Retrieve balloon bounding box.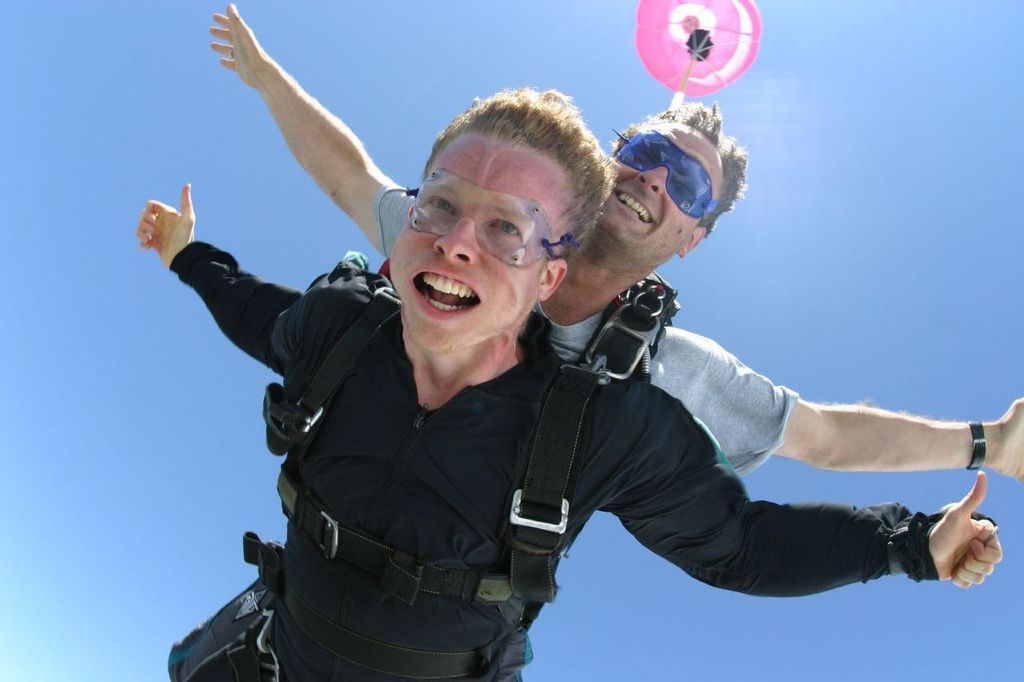
Bounding box: bbox=(631, 0, 760, 95).
